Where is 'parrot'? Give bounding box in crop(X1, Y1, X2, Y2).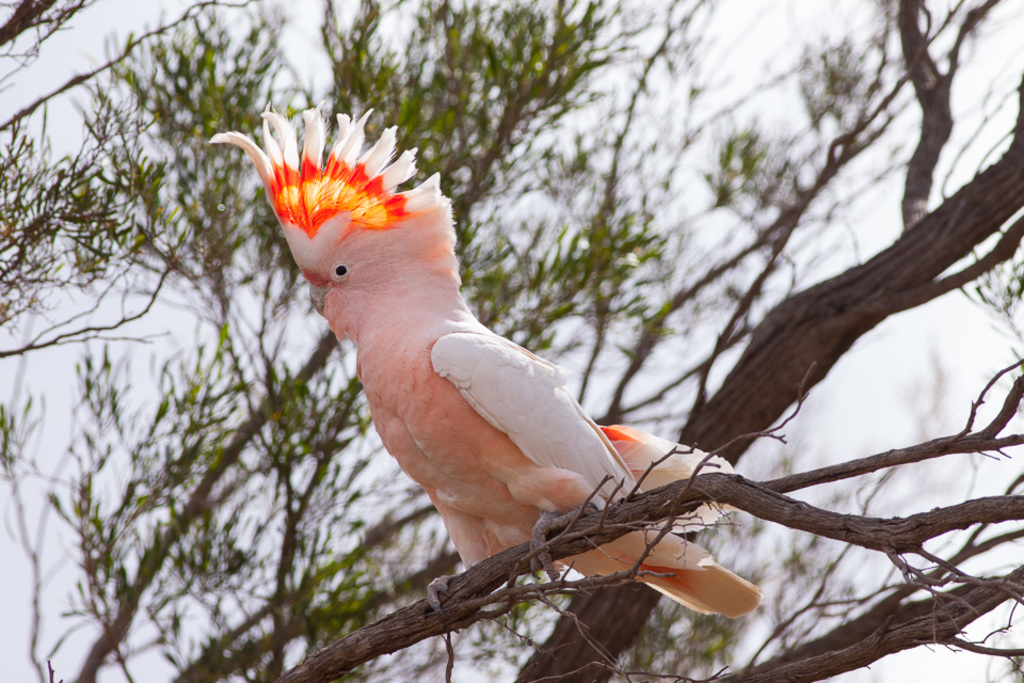
crop(197, 95, 774, 628).
